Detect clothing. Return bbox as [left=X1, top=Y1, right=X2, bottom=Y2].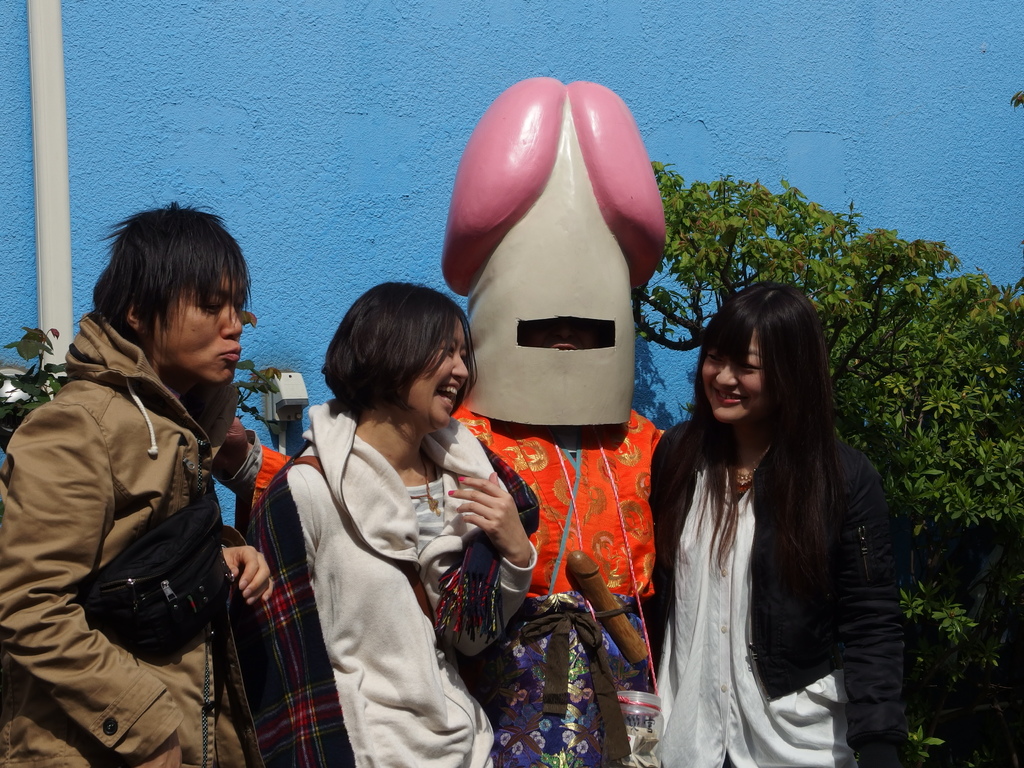
[left=226, top=401, right=664, bottom=767].
